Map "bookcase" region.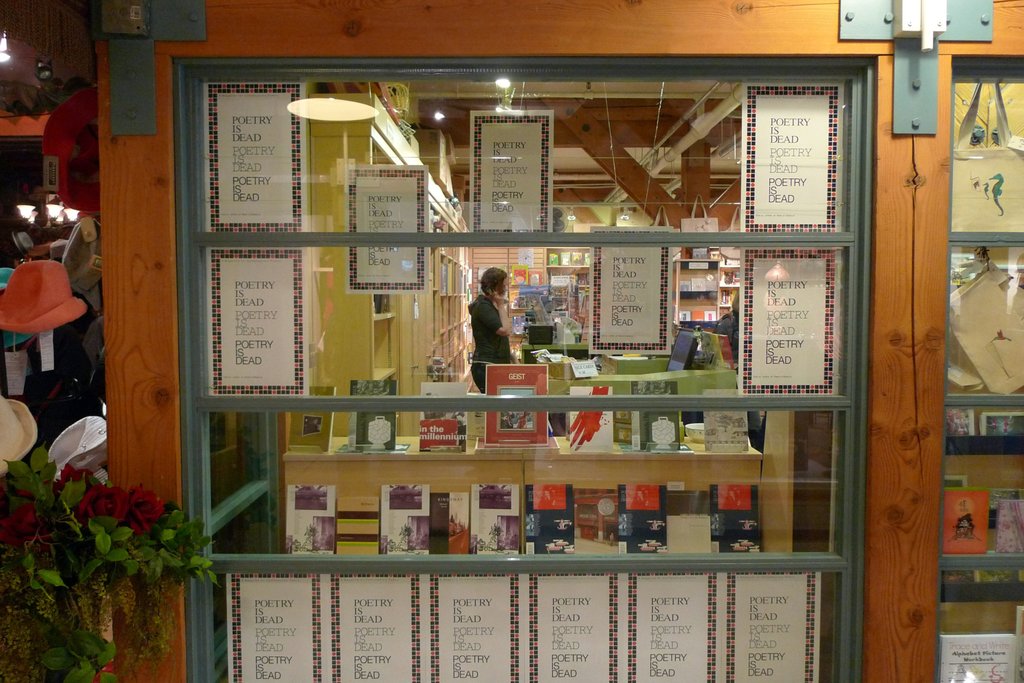
Mapped to (543, 245, 598, 307).
